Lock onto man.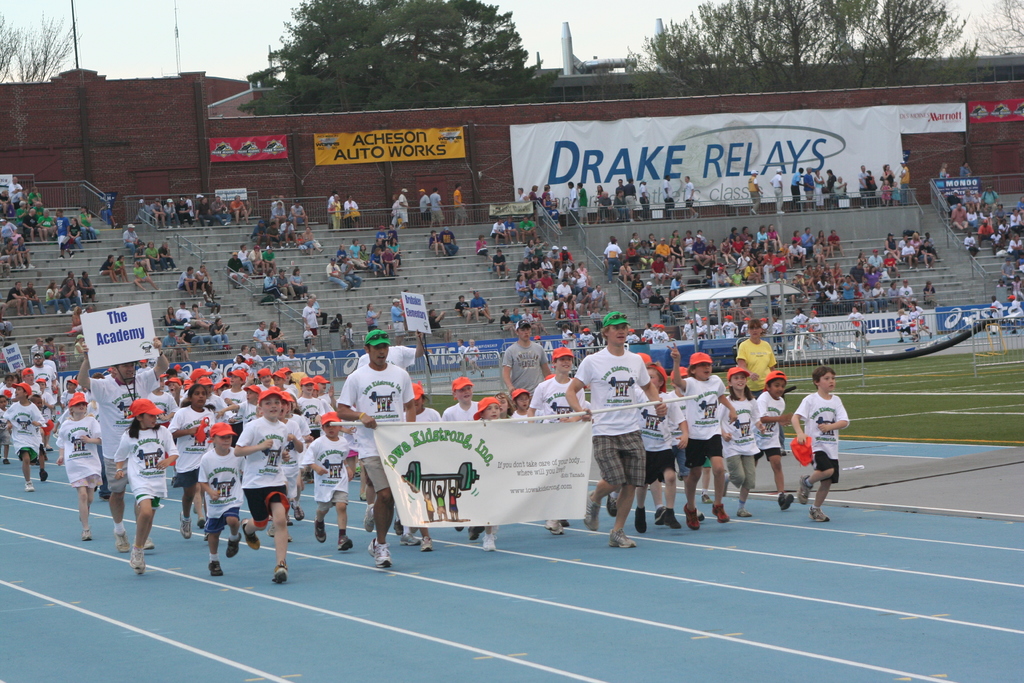
Locked: {"left": 6, "top": 379, "right": 60, "bottom": 500}.
